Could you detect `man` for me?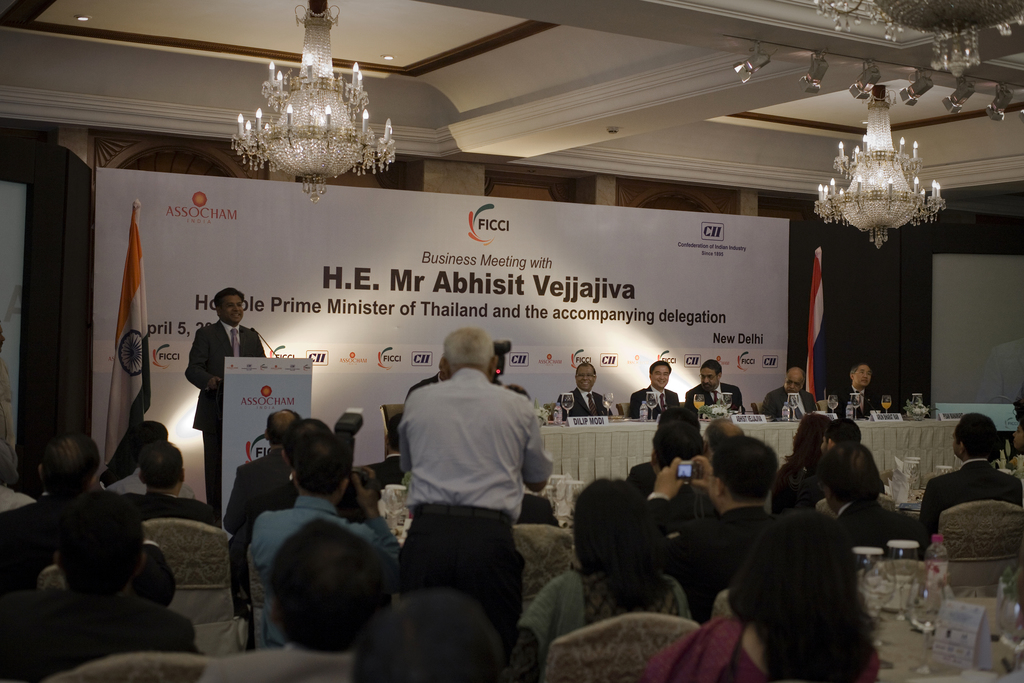
Detection result: locate(643, 441, 778, 620).
